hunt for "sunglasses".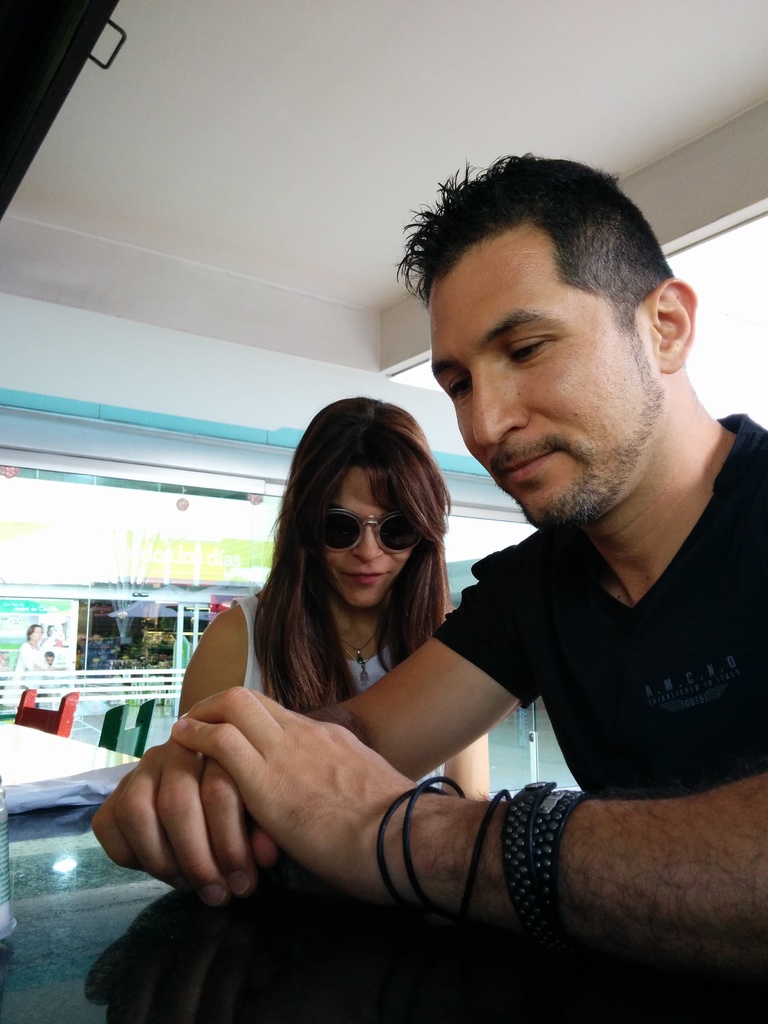
Hunted down at {"x1": 321, "y1": 509, "x2": 424, "y2": 548}.
